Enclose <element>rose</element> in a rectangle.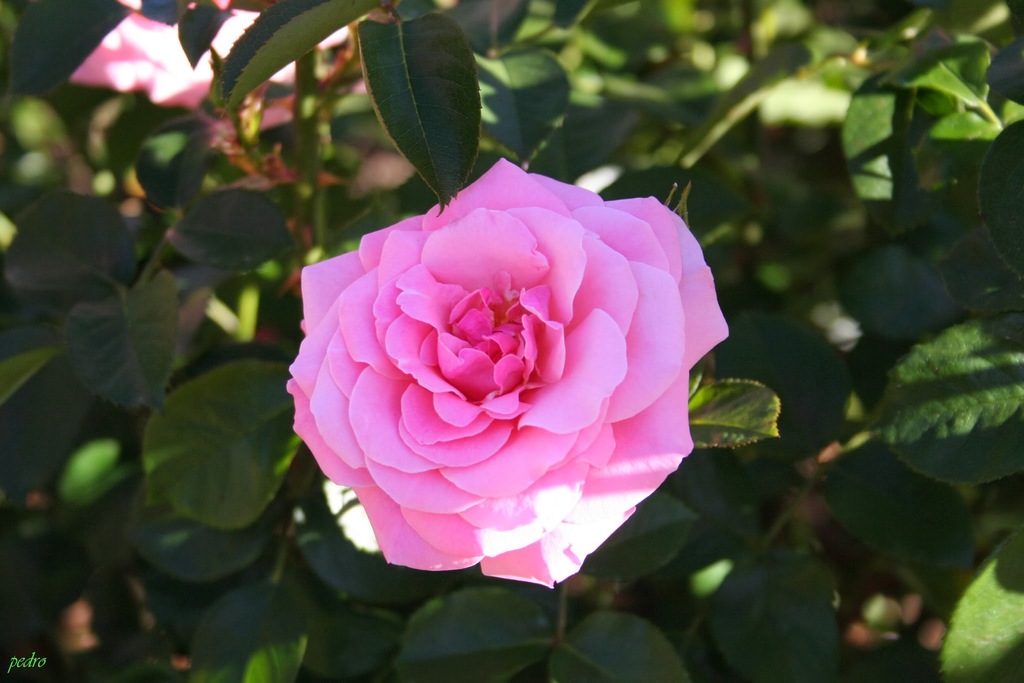
crop(68, 0, 260, 111).
